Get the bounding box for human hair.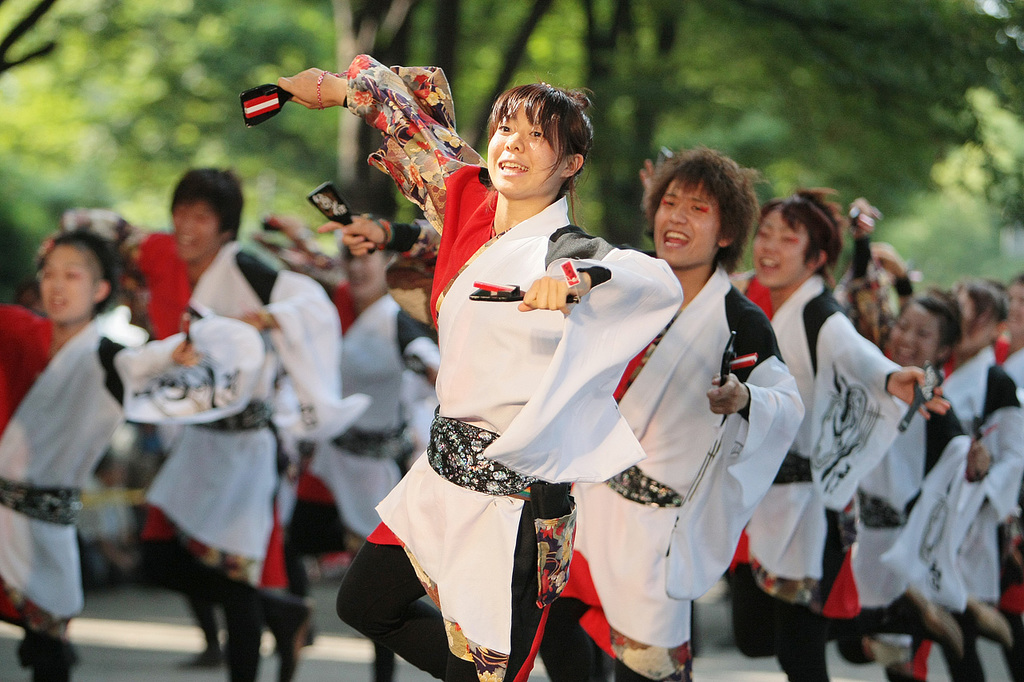
select_region(648, 150, 758, 266).
